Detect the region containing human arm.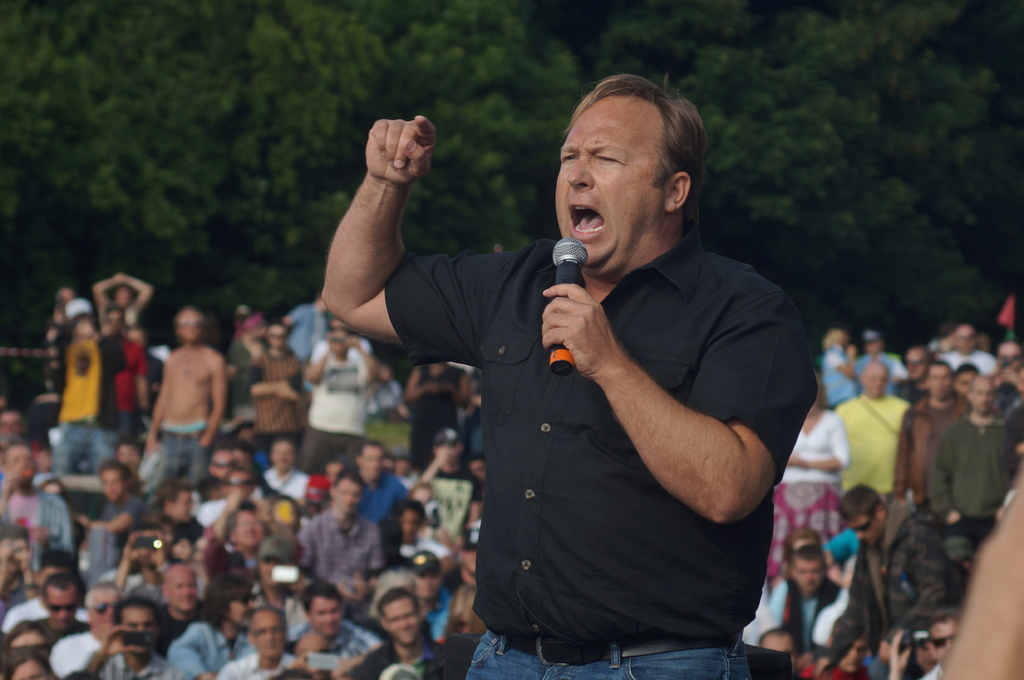
124:271:159:319.
